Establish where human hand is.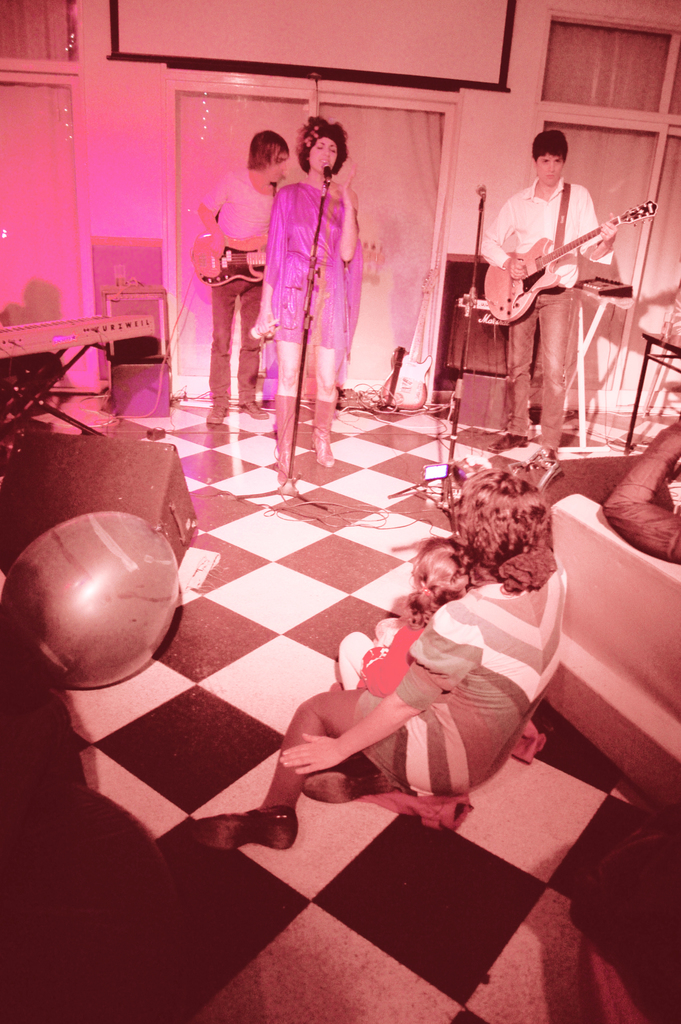
Established at detection(253, 316, 277, 337).
